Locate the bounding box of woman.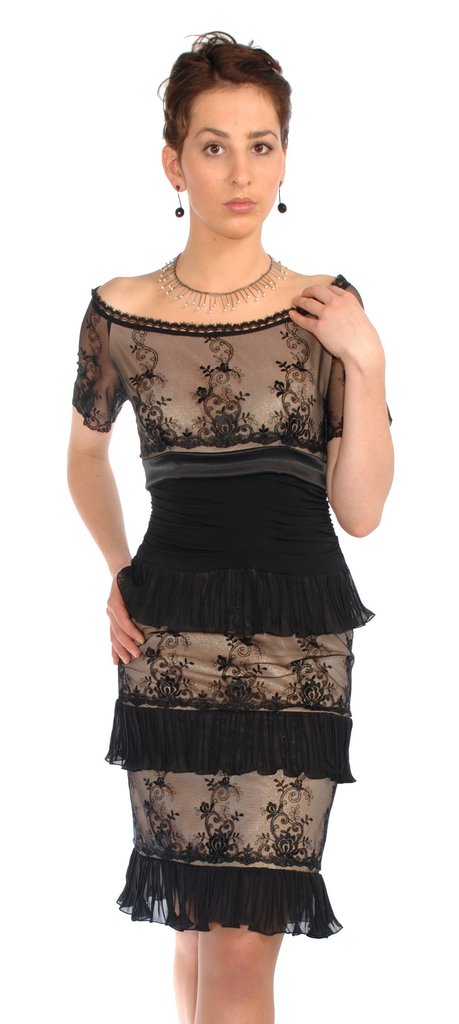
Bounding box: pyautogui.locateOnScreen(64, 27, 394, 1023).
